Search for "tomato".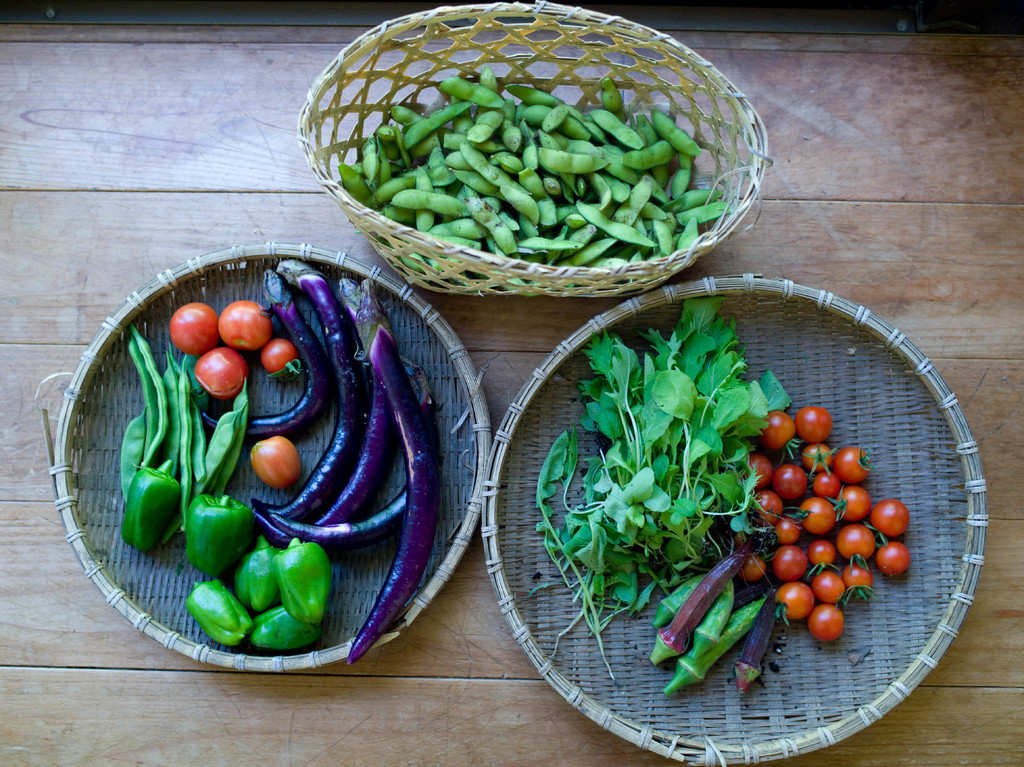
Found at [left=195, top=342, right=237, bottom=398].
